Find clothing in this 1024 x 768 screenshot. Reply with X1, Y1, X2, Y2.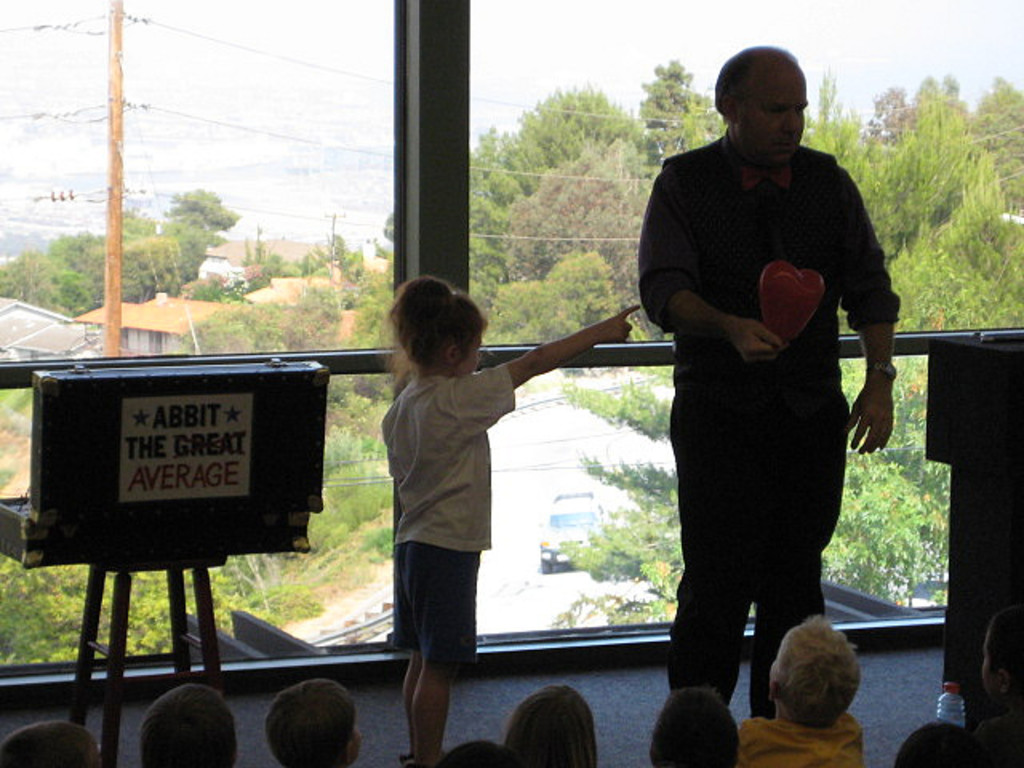
635, 83, 893, 674.
